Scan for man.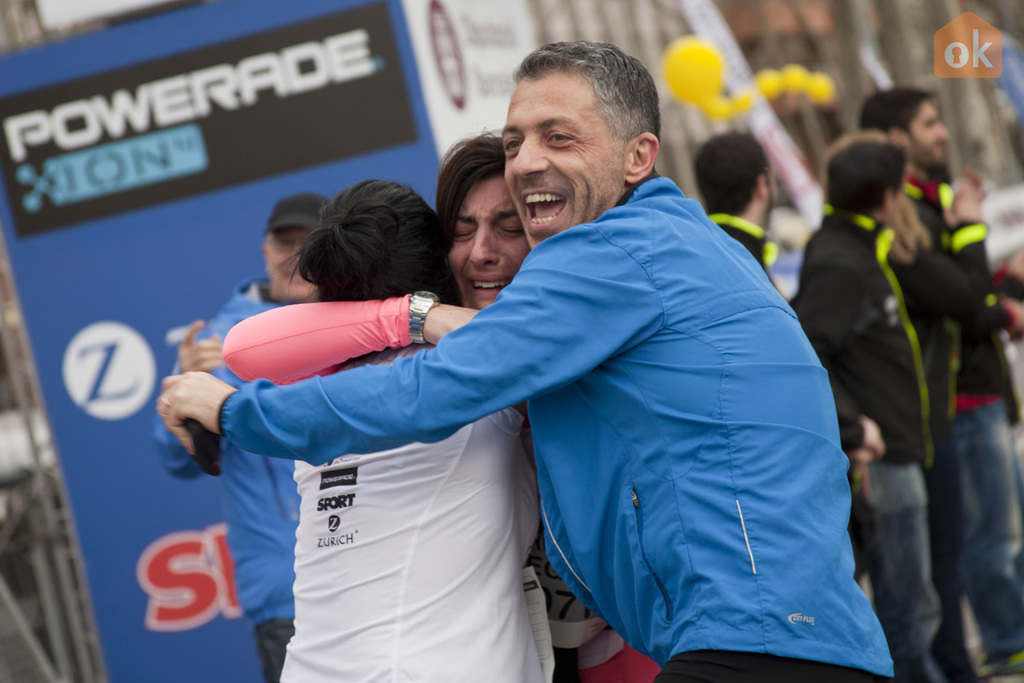
Scan result: crop(158, 190, 330, 682).
